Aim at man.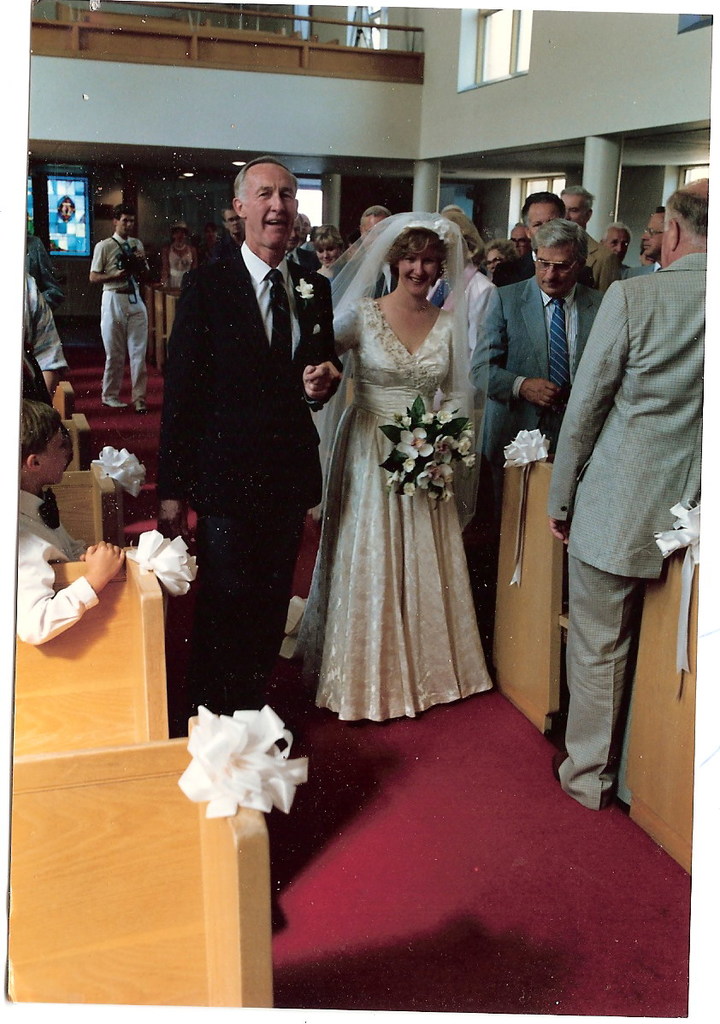
Aimed at bbox(555, 184, 623, 300).
